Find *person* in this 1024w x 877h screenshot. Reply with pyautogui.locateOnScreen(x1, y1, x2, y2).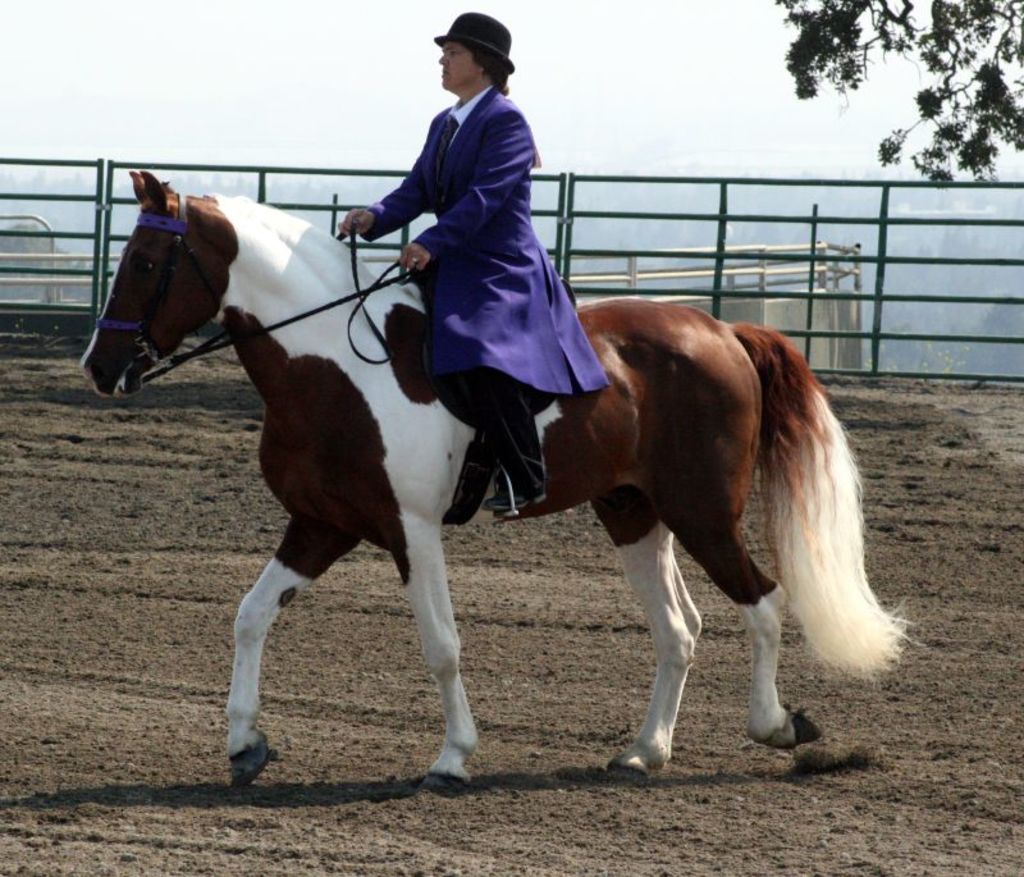
pyautogui.locateOnScreen(337, 6, 614, 531).
